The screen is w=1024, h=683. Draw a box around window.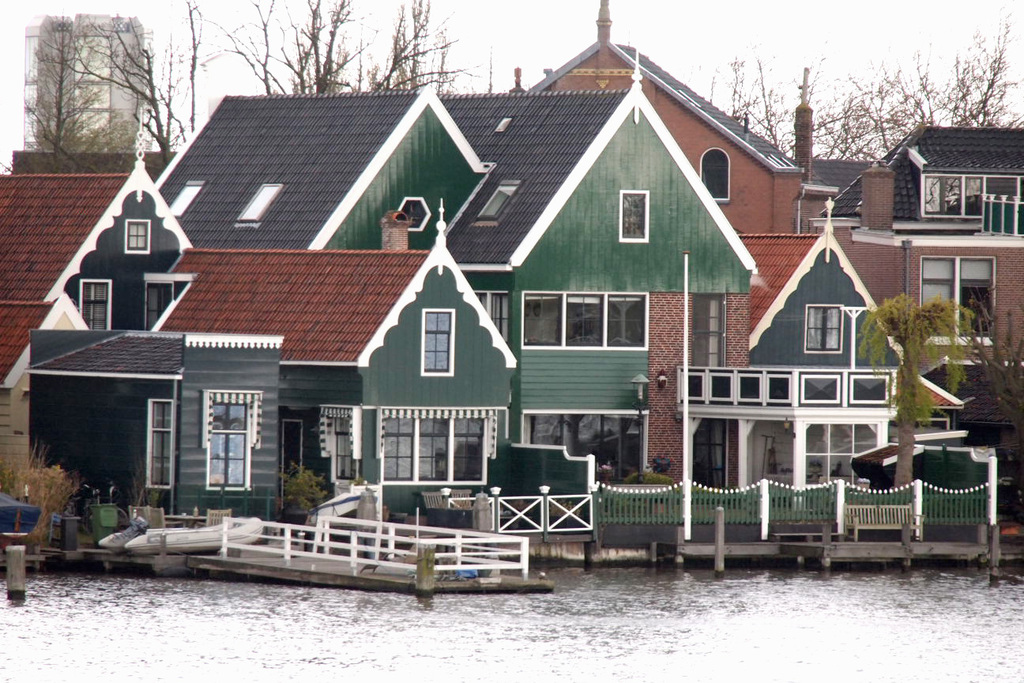
crop(142, 272, 192, 334).
